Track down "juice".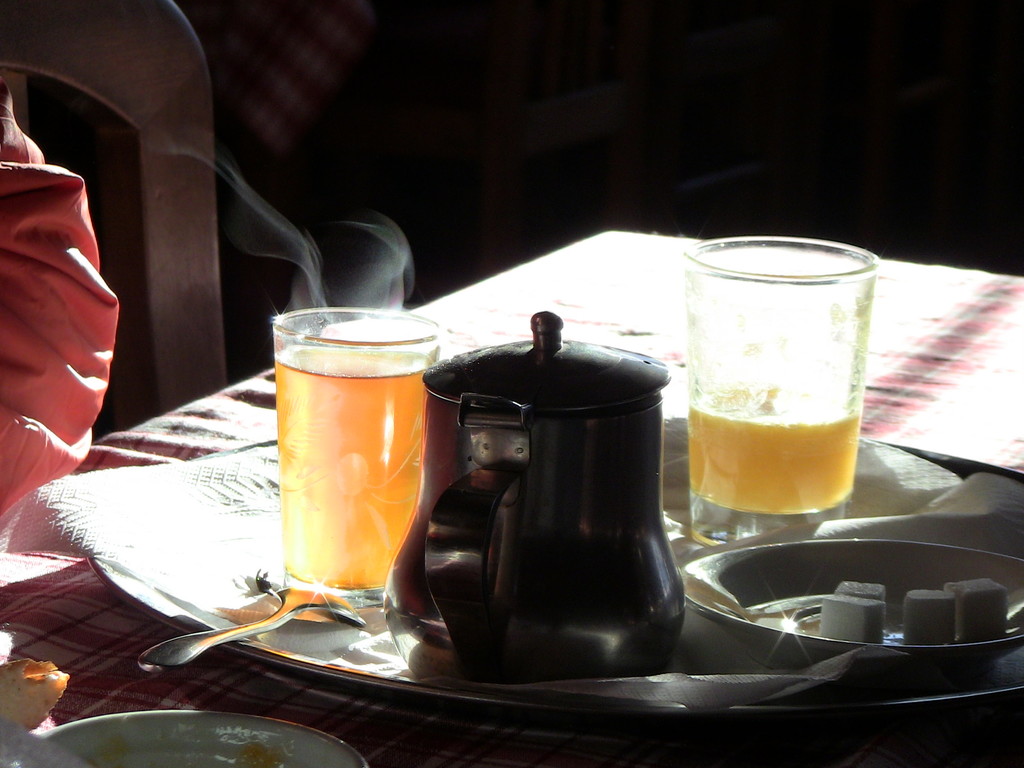
Tracked to {"left": 271, "top": 287, "right": 437, "bottom": 622}.
